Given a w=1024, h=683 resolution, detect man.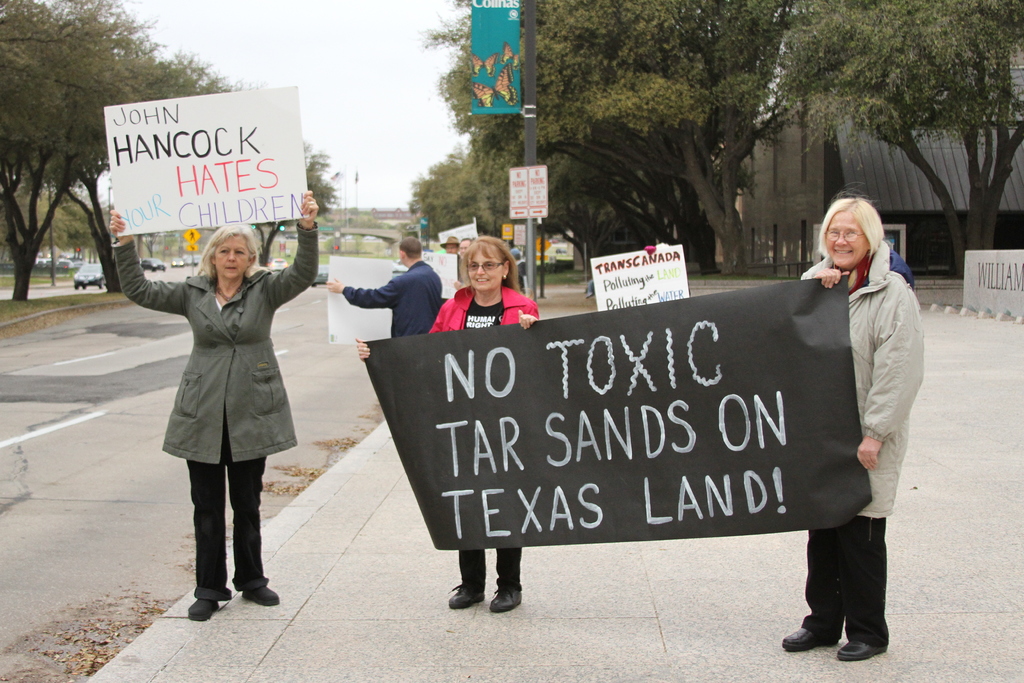
x1=325 y1=235 x2=438 y2=343.
